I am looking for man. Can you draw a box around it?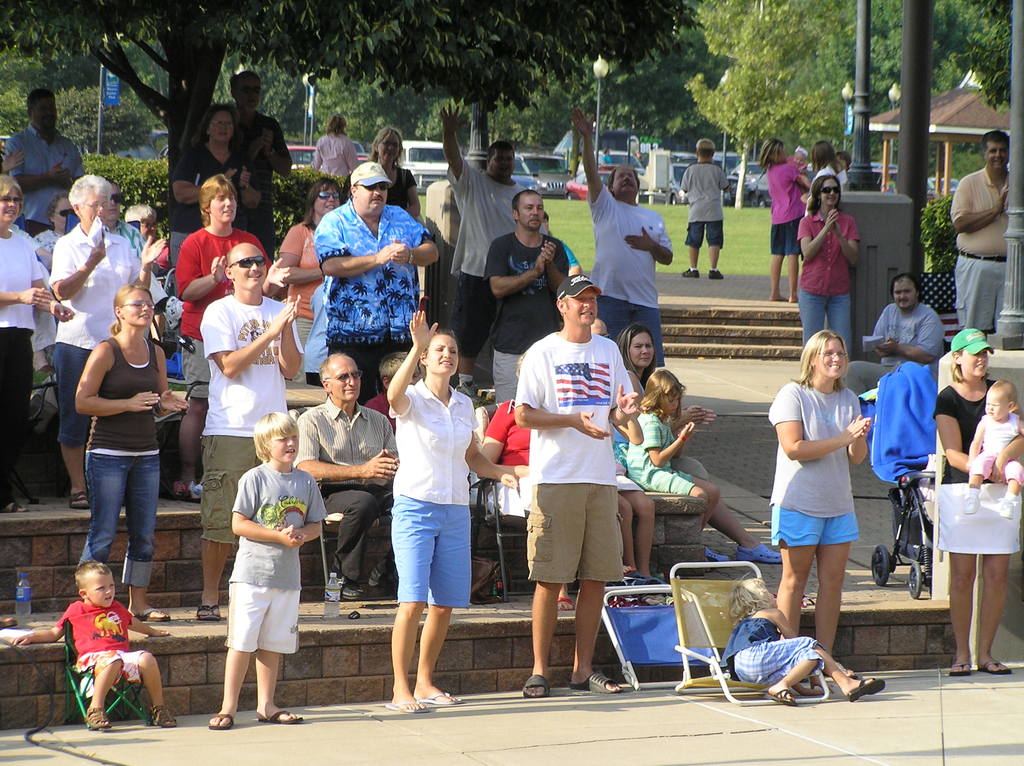
Sure, the bounding box is {"left": 198, "top": 240, "right": 302, "bottom": 615}.
